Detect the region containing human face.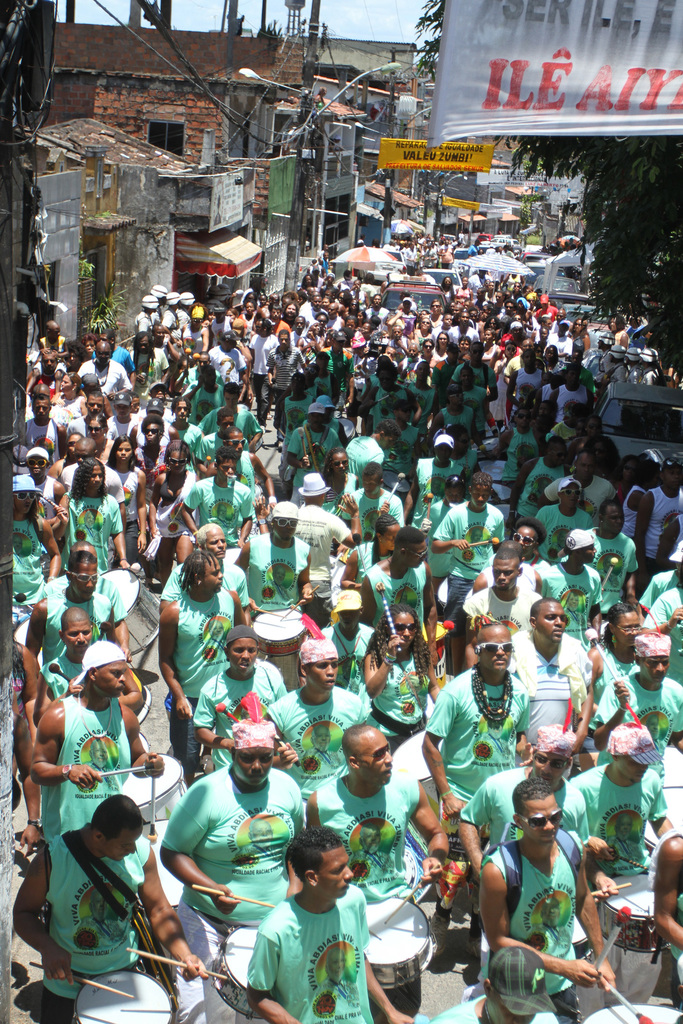
crop(513, 408, 532, 431).
